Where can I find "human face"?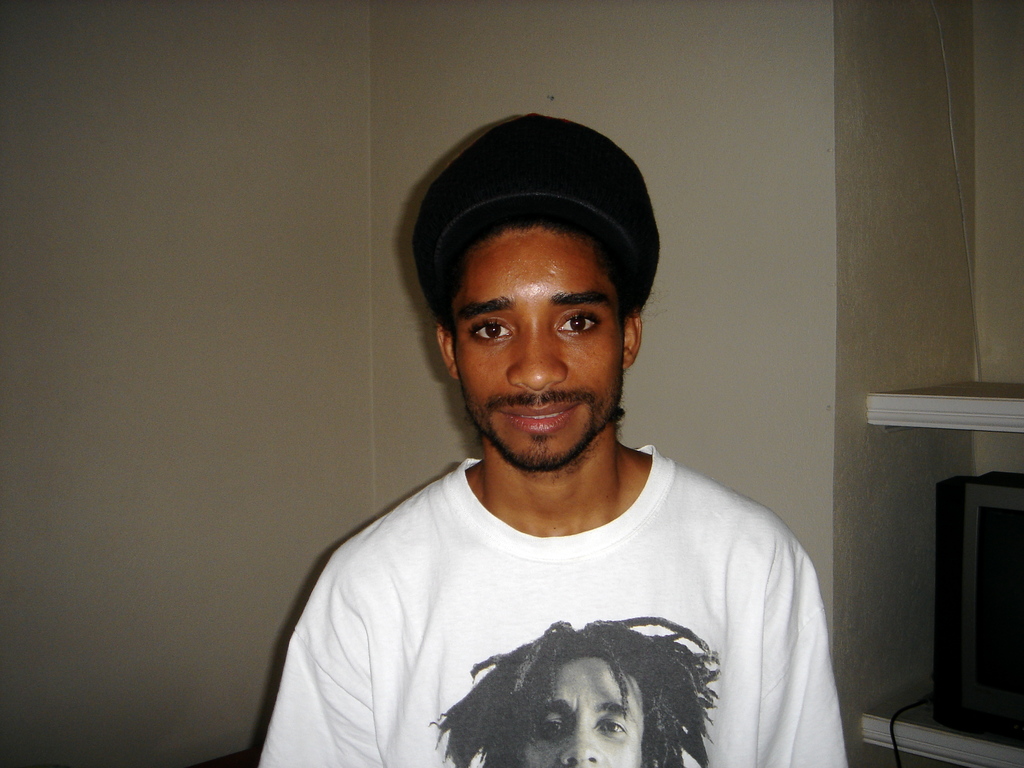
You can find it at (x1=519, y1=657, x2=649, y2=767).
